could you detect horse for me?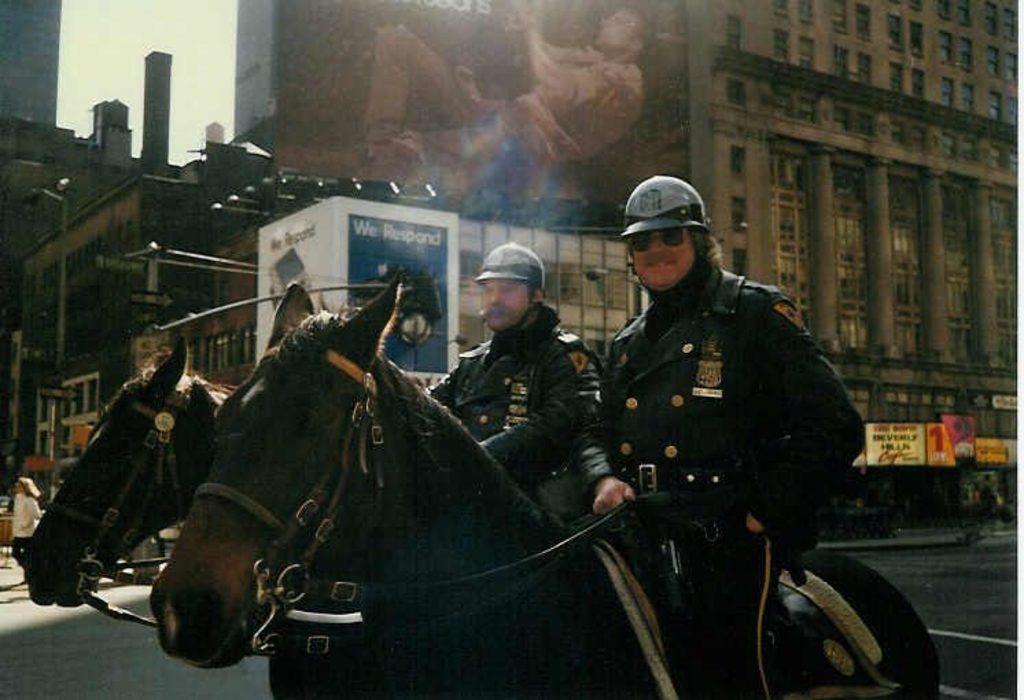
Detection result: bbox(19, 332, 236, 611).
